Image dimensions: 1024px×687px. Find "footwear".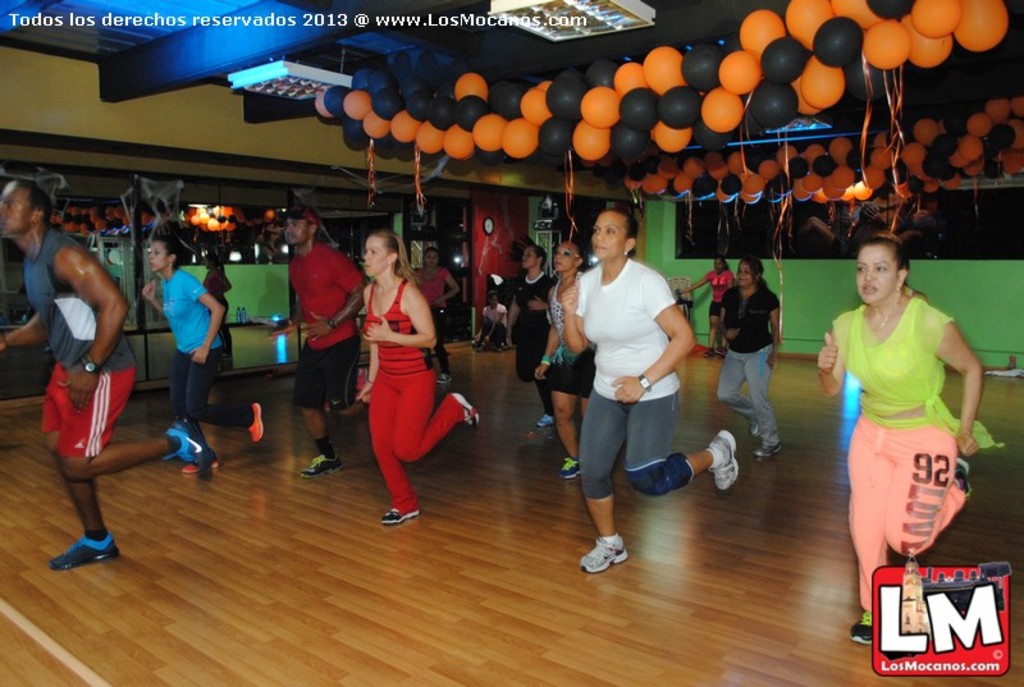
BBox(532, 415, 552, 431).
